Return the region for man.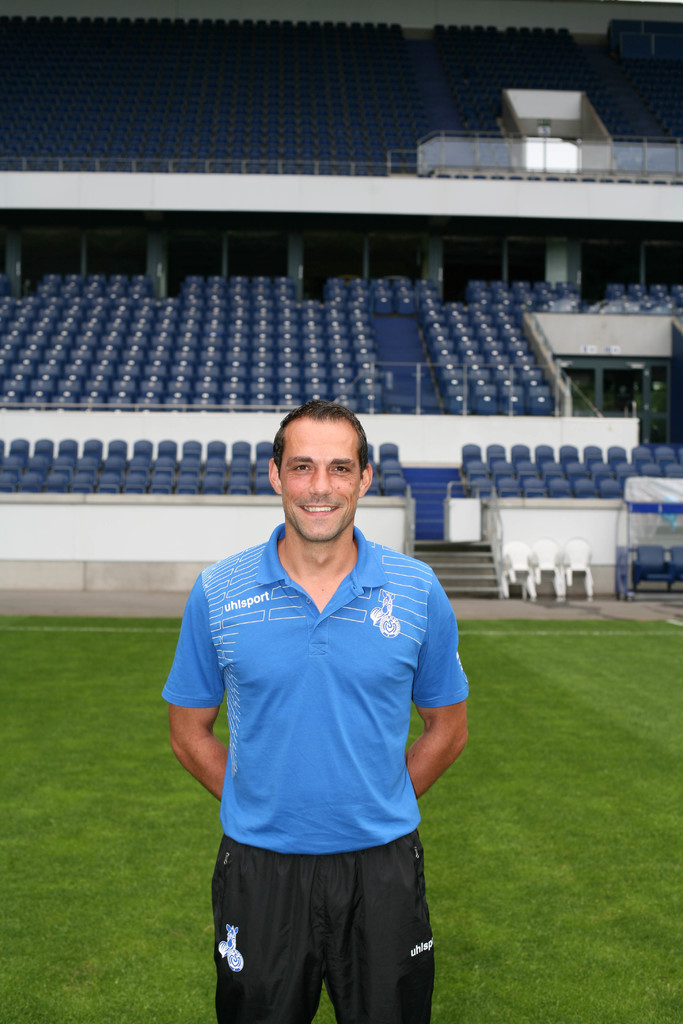
158,388,473,1014.
